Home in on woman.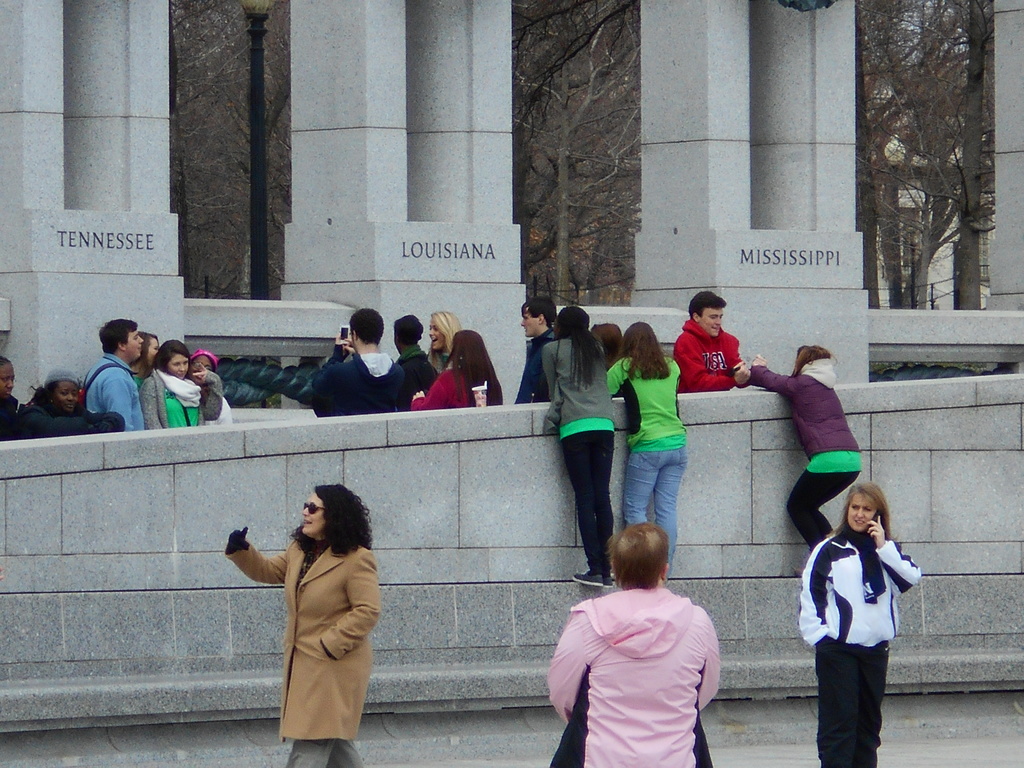
Homed in at BBox(749, 344, 862, 550).
